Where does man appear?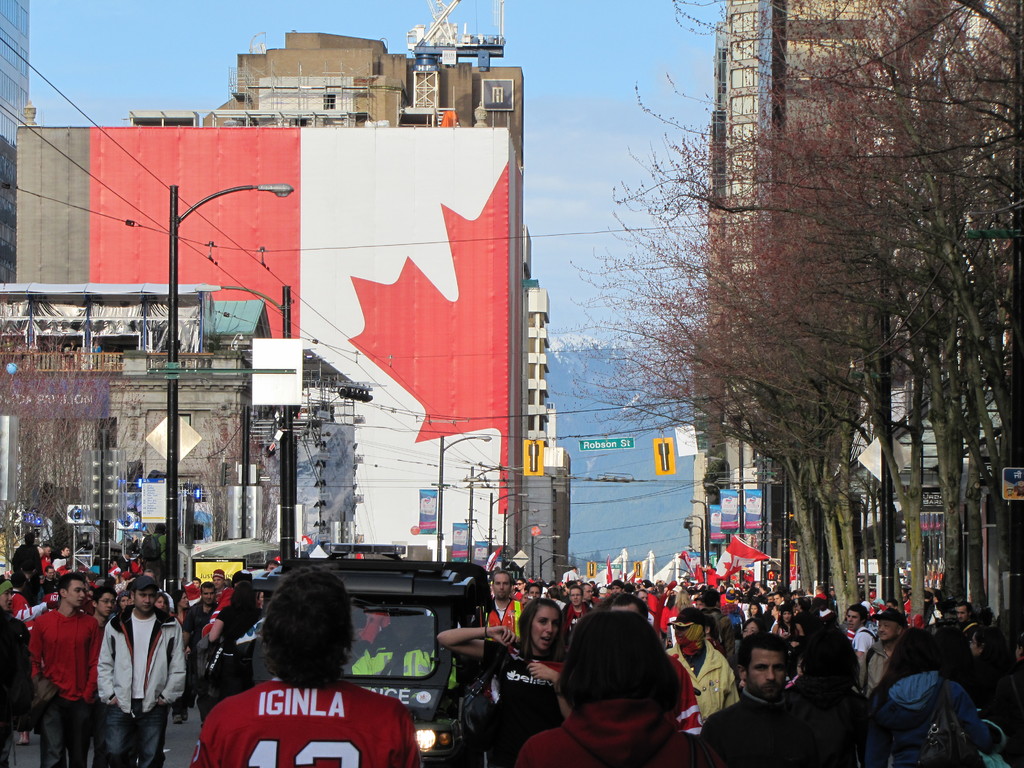
Appears at select_region(97, 573, 185, 767).
